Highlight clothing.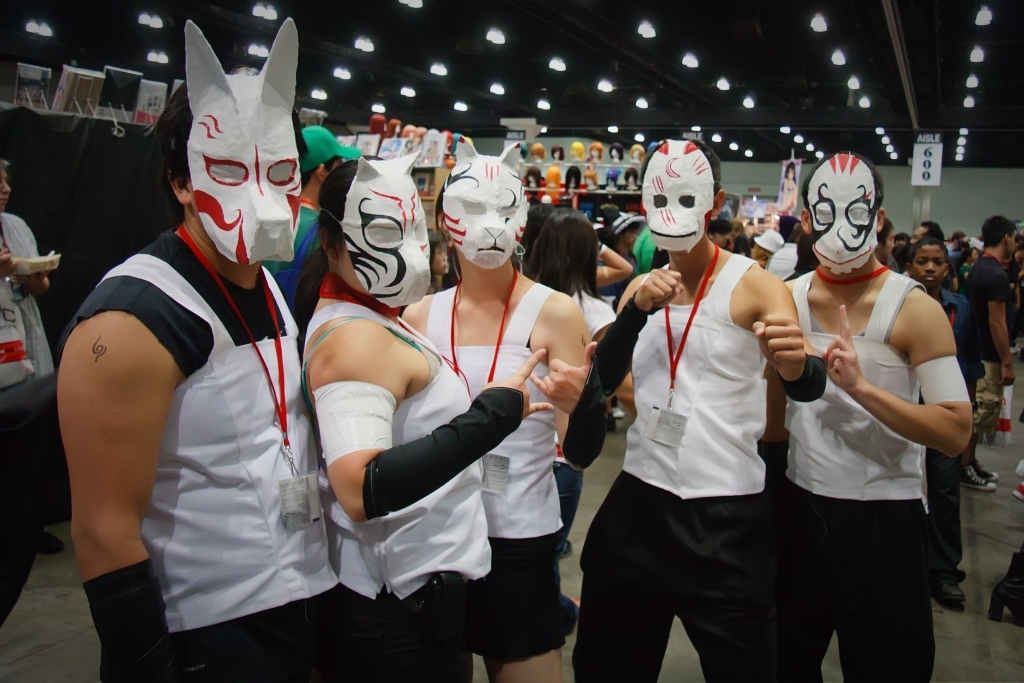
Highlighted region: select_region(928, 297, 978, 588).
